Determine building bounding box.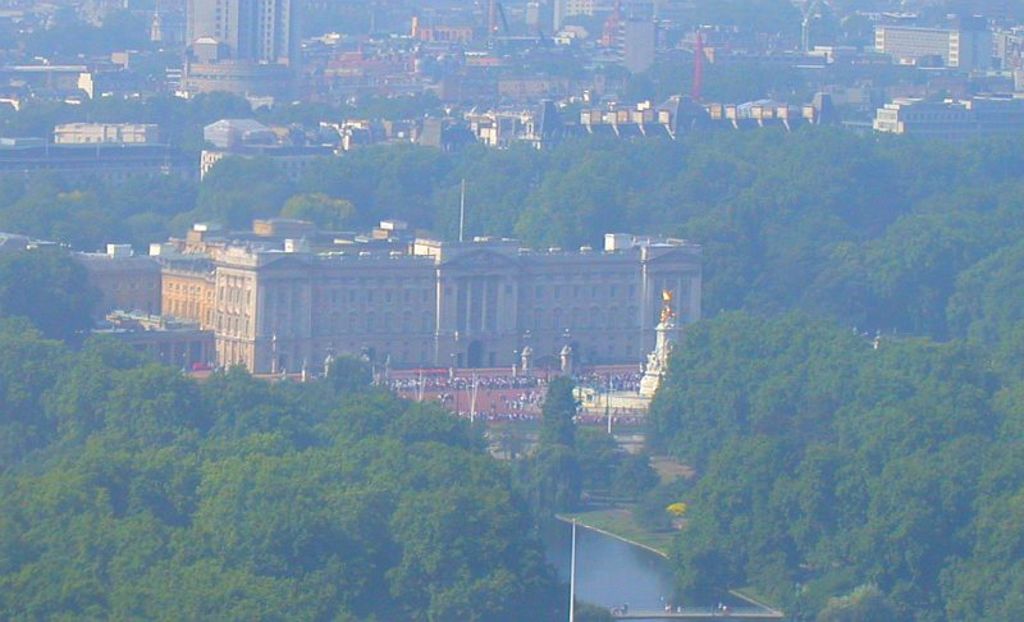
Determined: box(524, 0, 595, 38).
